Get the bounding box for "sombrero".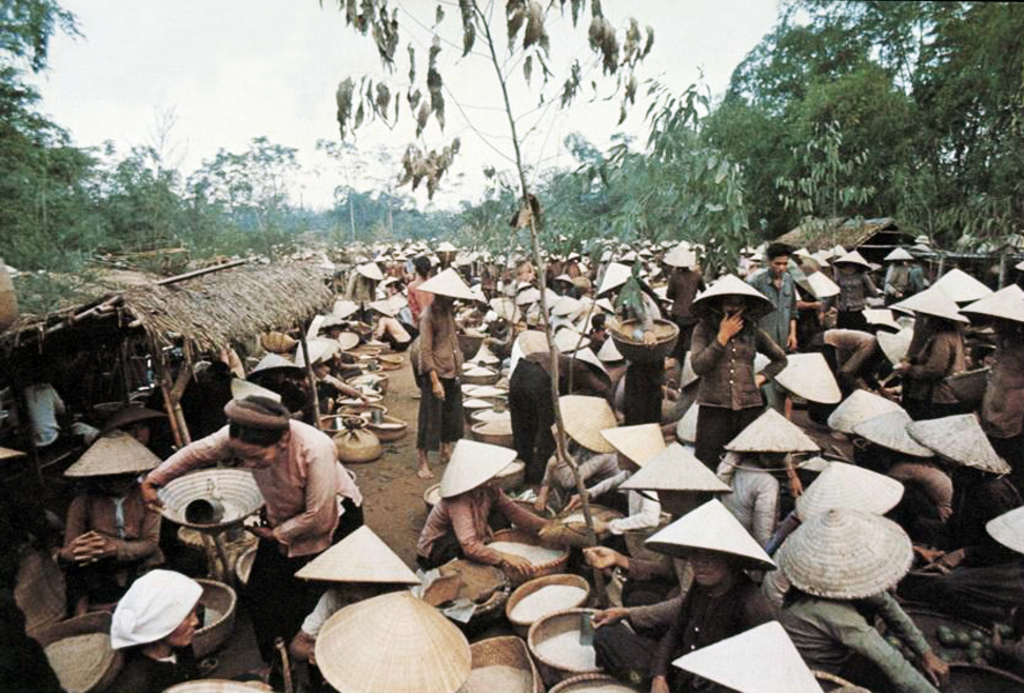
region(311, 587, 472, 692).
